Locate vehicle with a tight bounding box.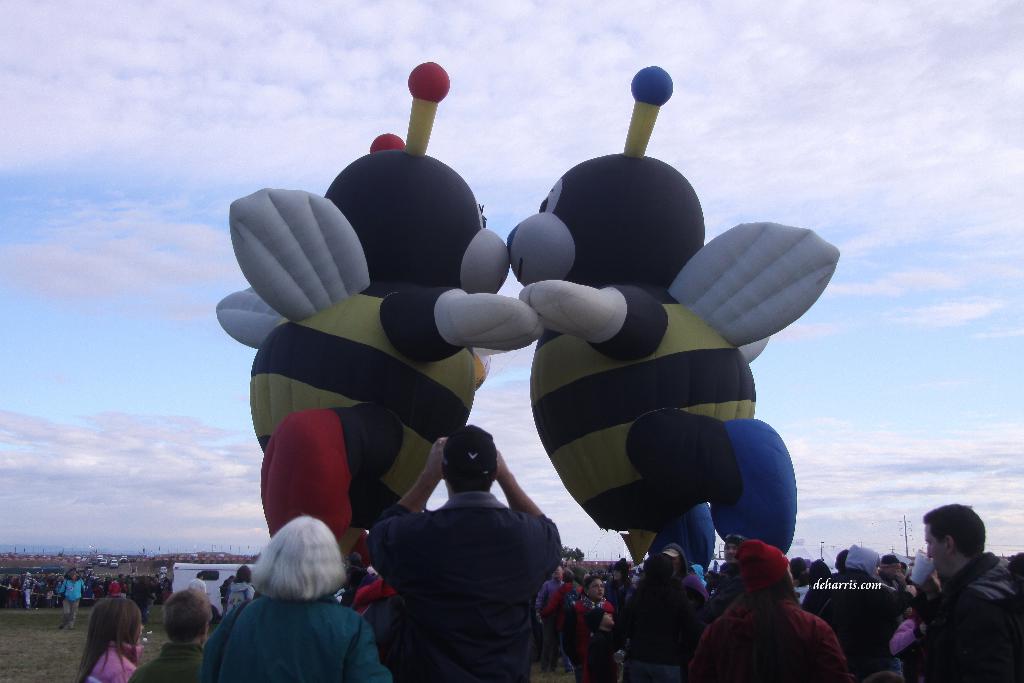
BBox(172, 561, 260, 622).
